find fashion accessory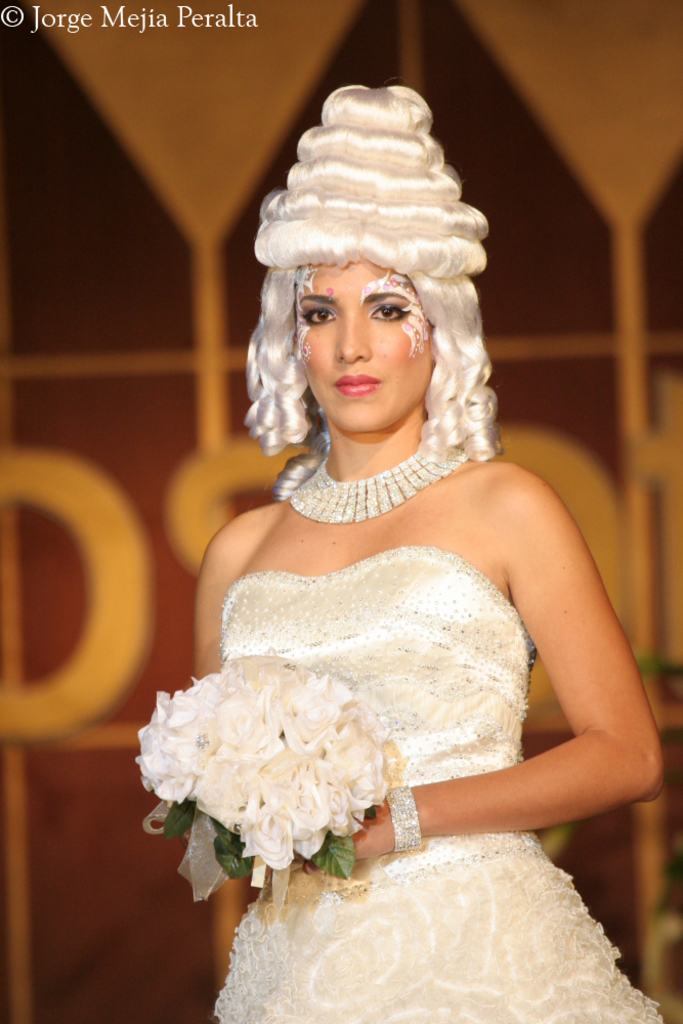
288,457,478,529
